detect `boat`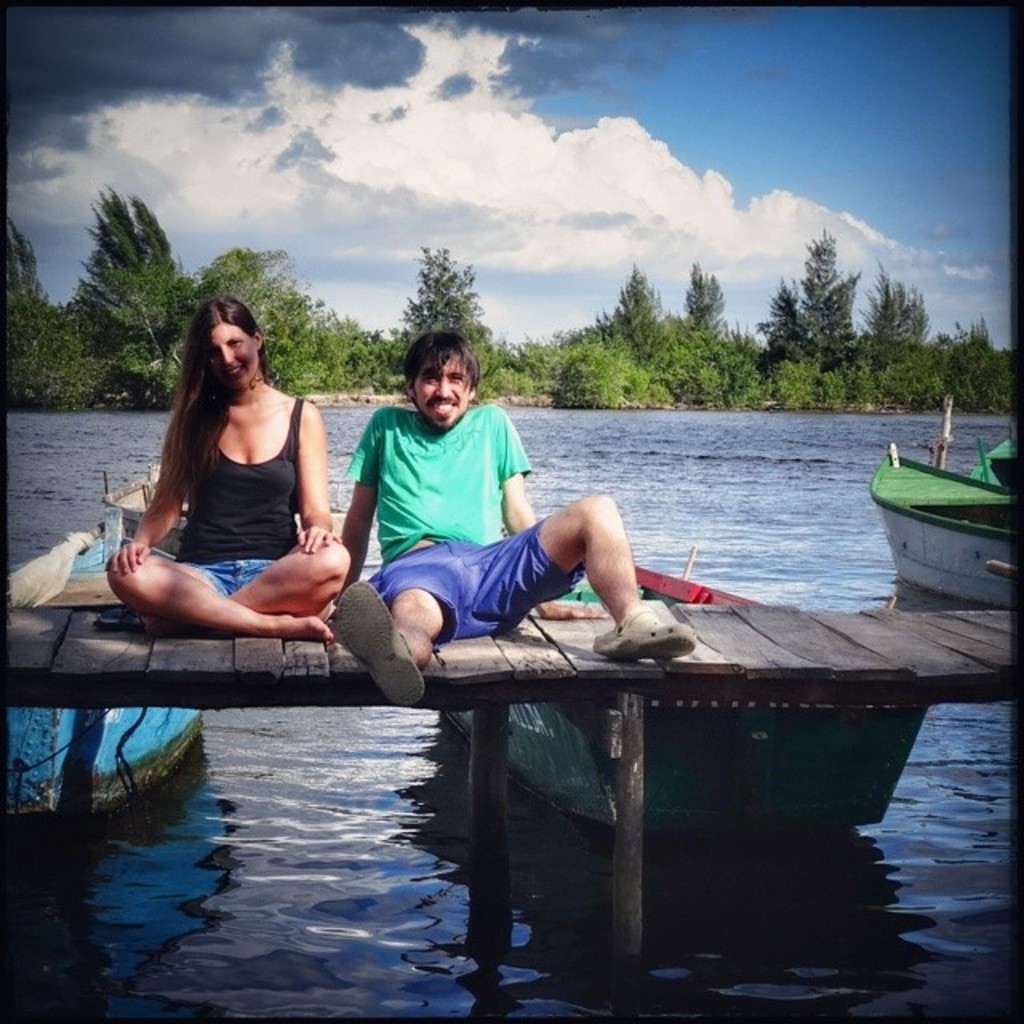
BBox(0, 517, 205, 819)
